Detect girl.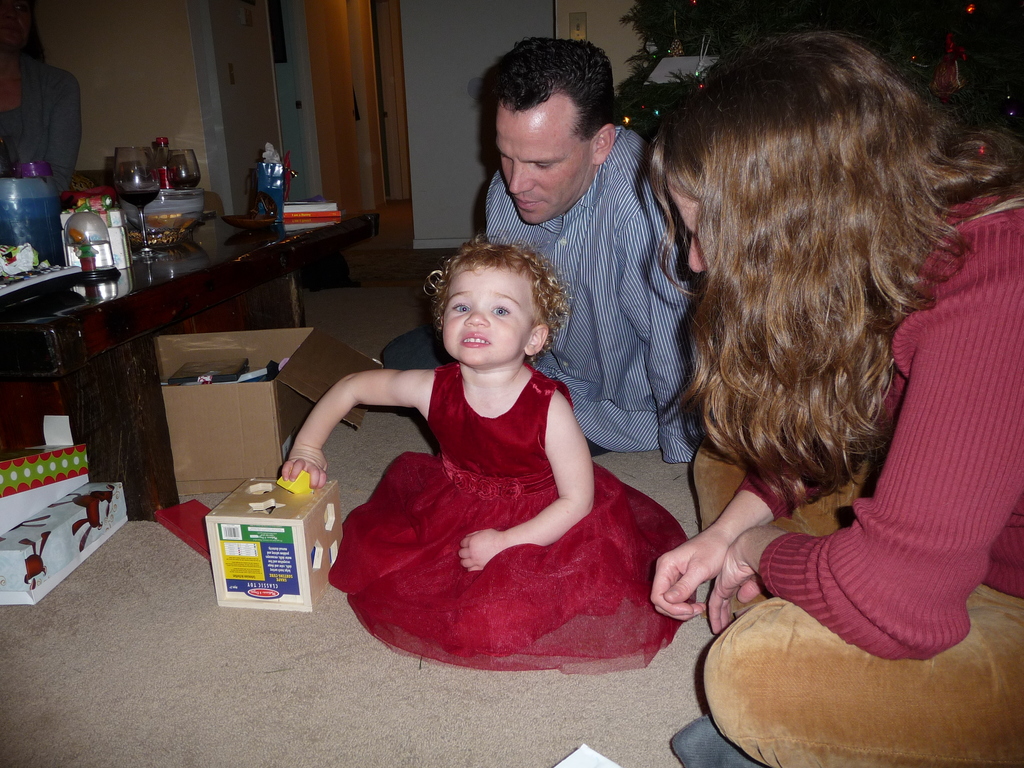
Detected at (280,235,697,671).
